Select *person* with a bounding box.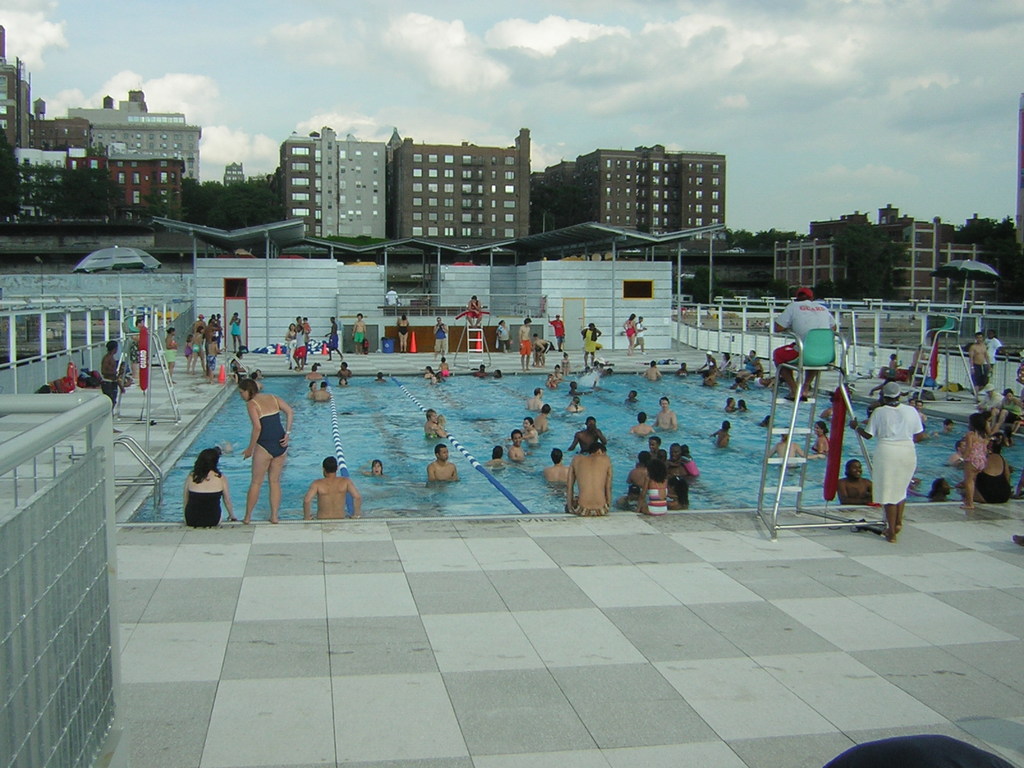
(383,284,401,310).
